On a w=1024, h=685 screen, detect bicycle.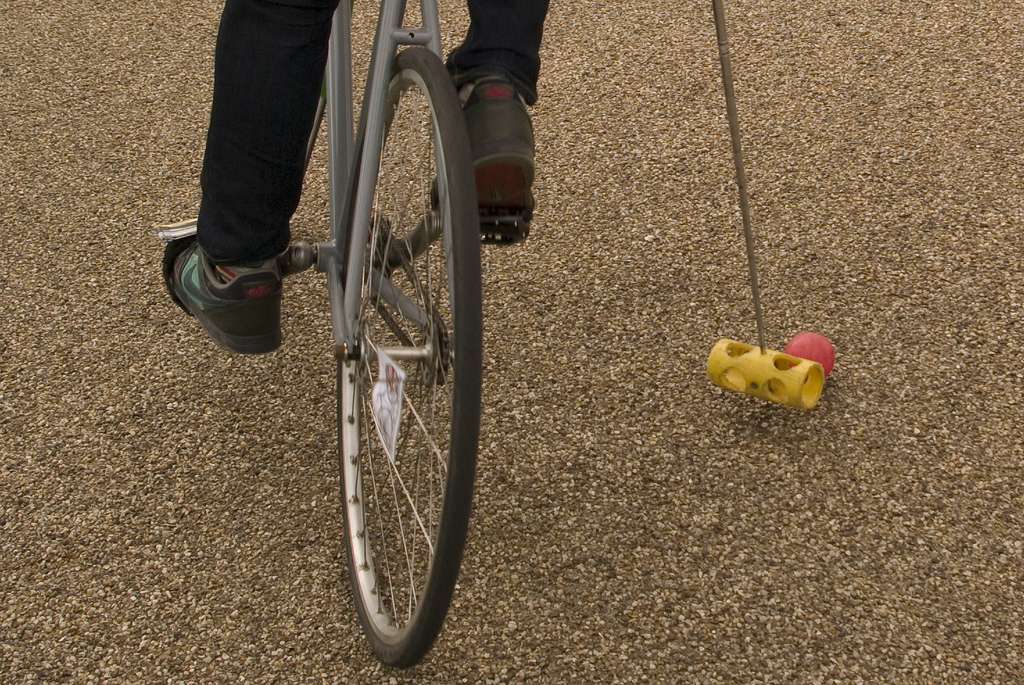
155 0 553 679.
